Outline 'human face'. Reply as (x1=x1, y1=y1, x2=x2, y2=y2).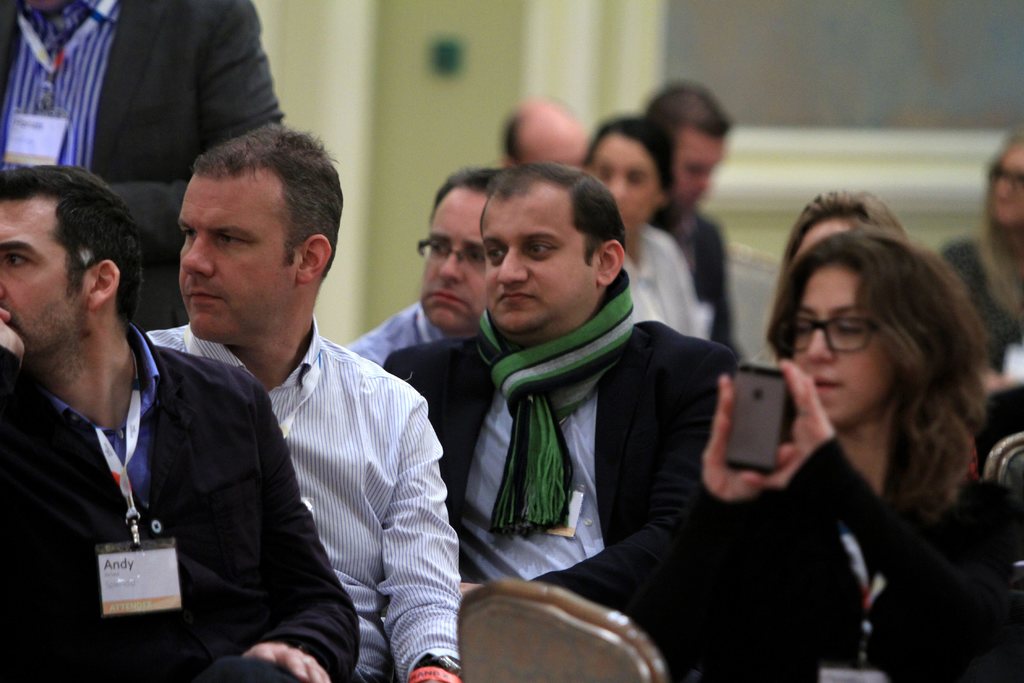
(x1=795, y1=273, x2=884, y2=434).
